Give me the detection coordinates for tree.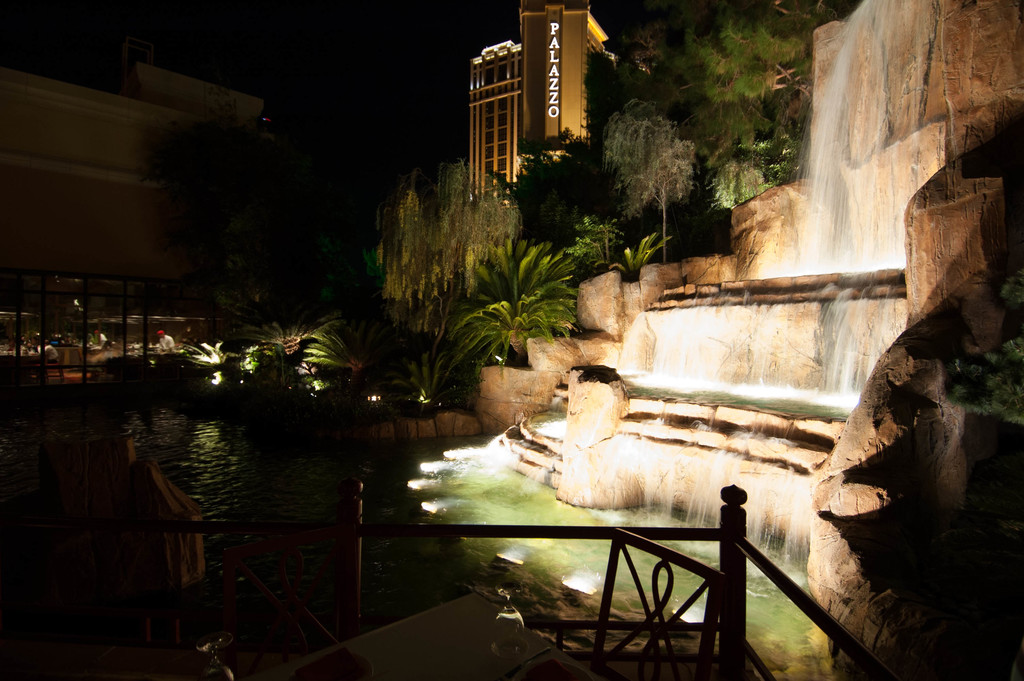
box=[588, 100, 705, 289].
